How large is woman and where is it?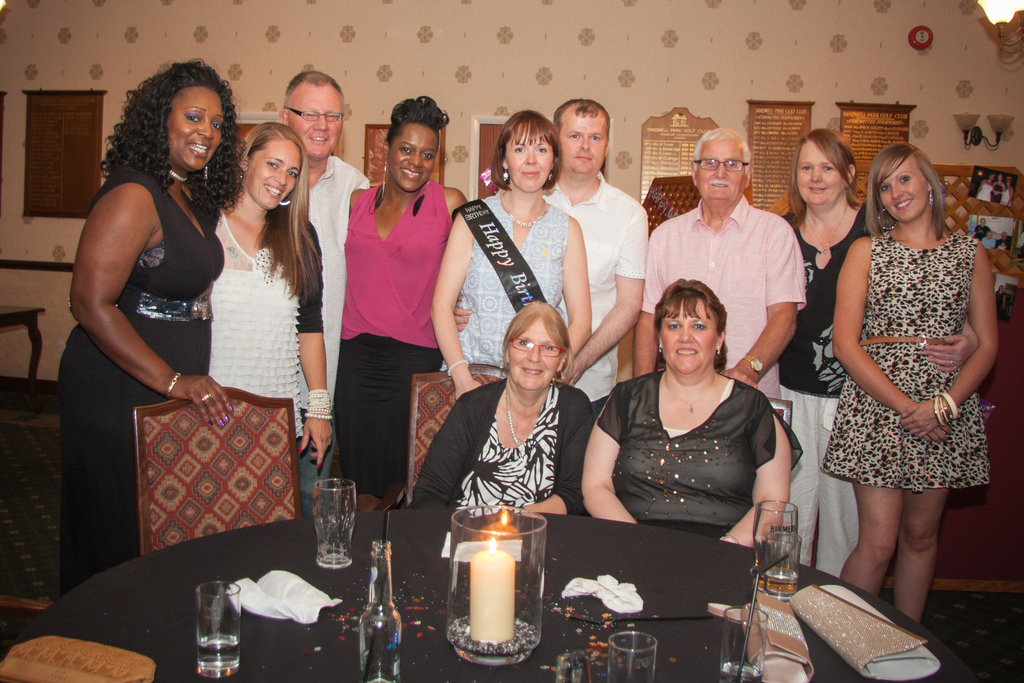
Bounding box: x1=593, y1=274, x2=801, y2=574.
